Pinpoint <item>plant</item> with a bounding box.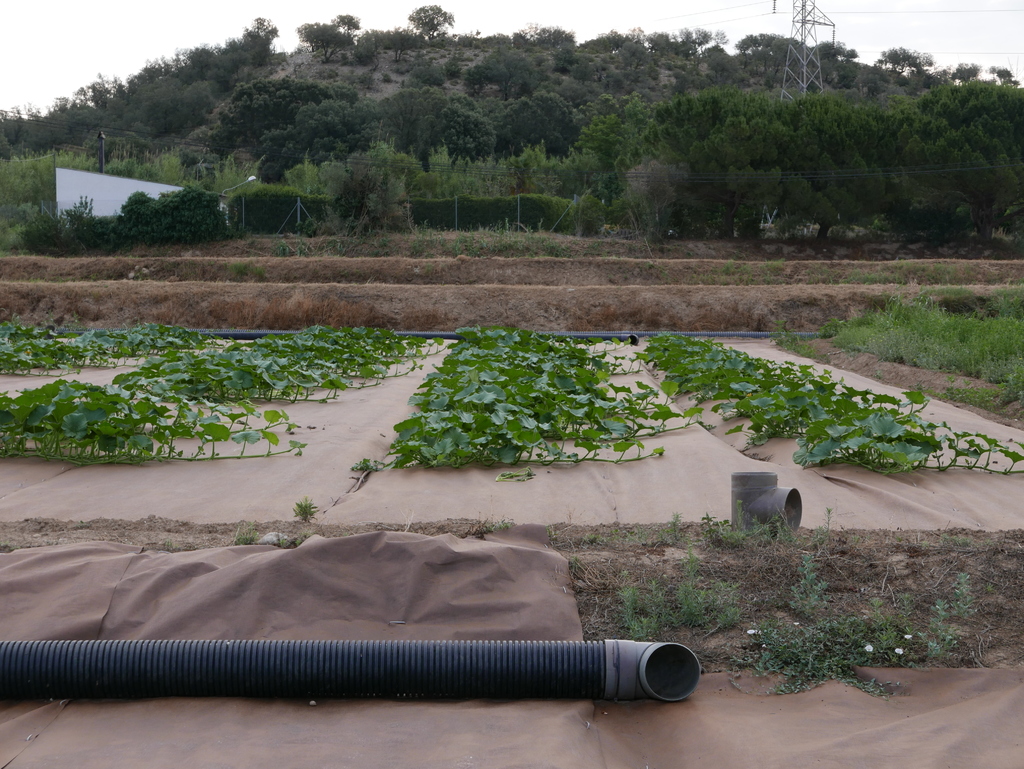
crop(250, 264, 264, 280).
